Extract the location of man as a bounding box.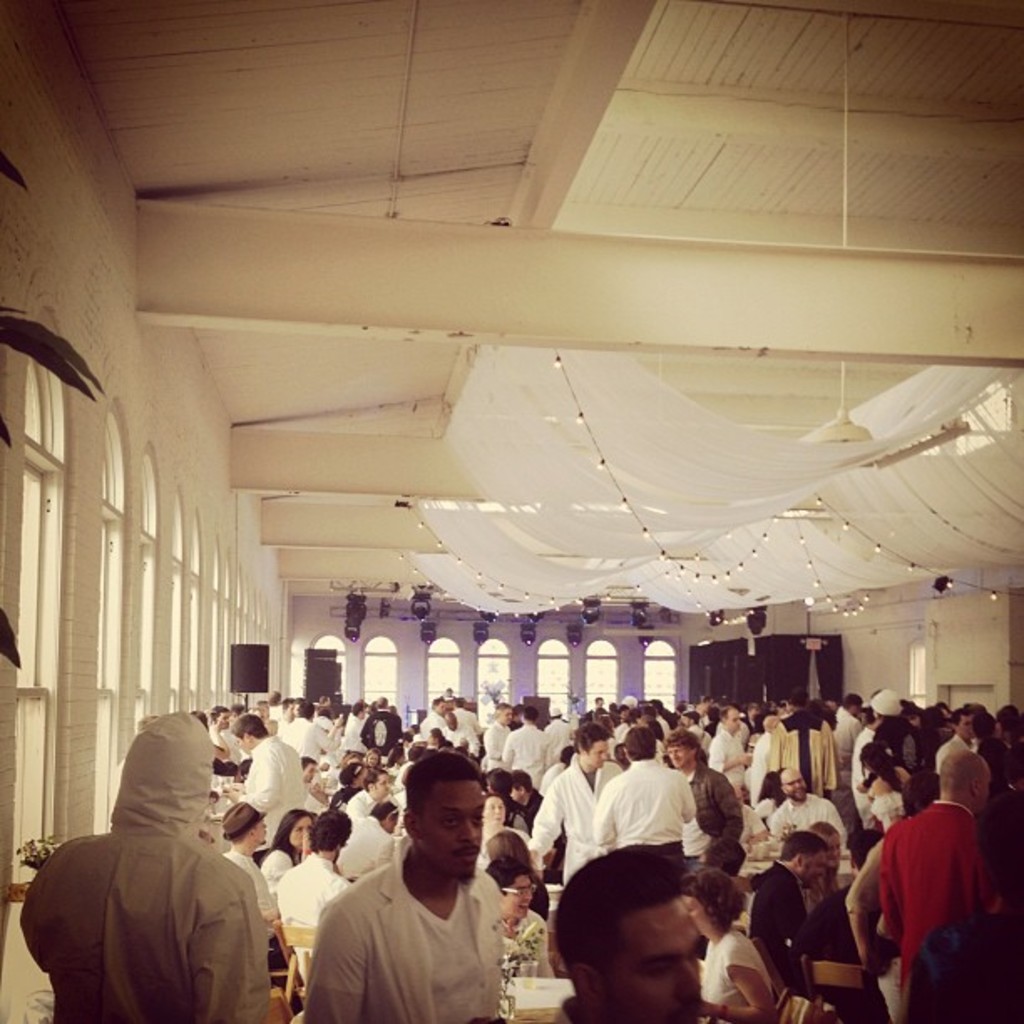
842:748:1014:1022.
